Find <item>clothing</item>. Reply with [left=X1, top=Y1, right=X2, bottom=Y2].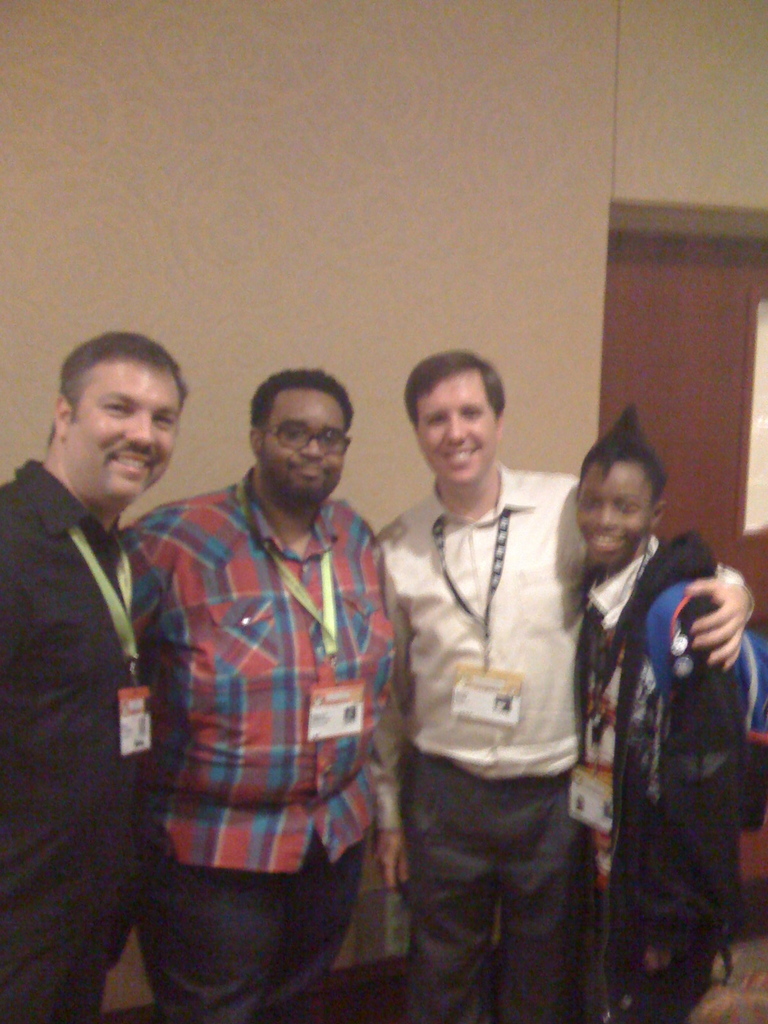
[left=112, top=465, right=392, bottom=1023].
